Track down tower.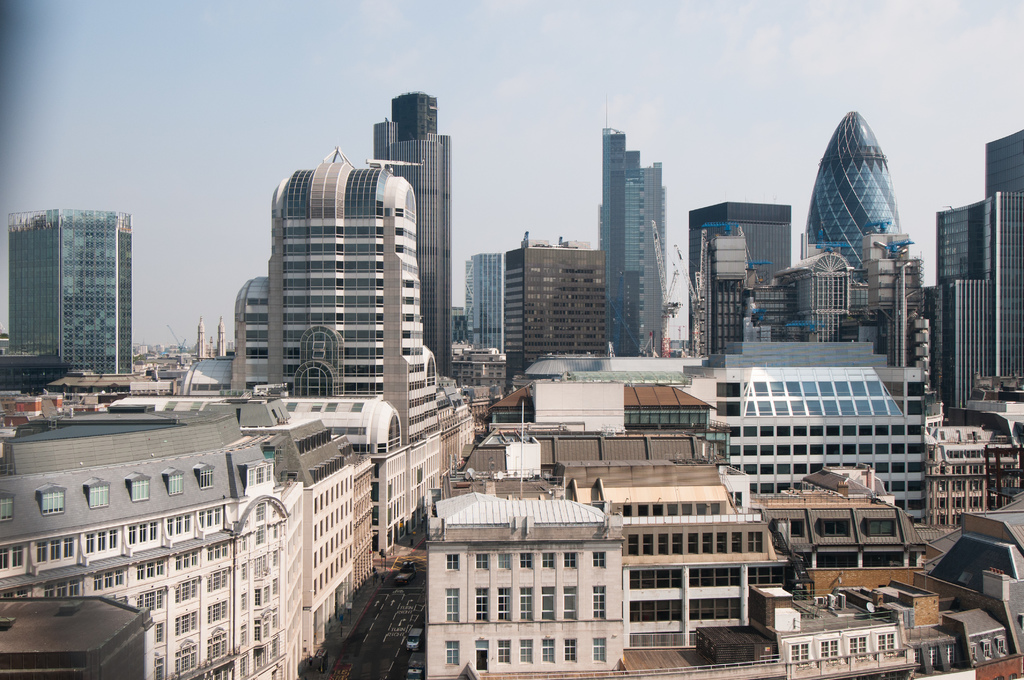
Tracked to 689 188 804 289.
